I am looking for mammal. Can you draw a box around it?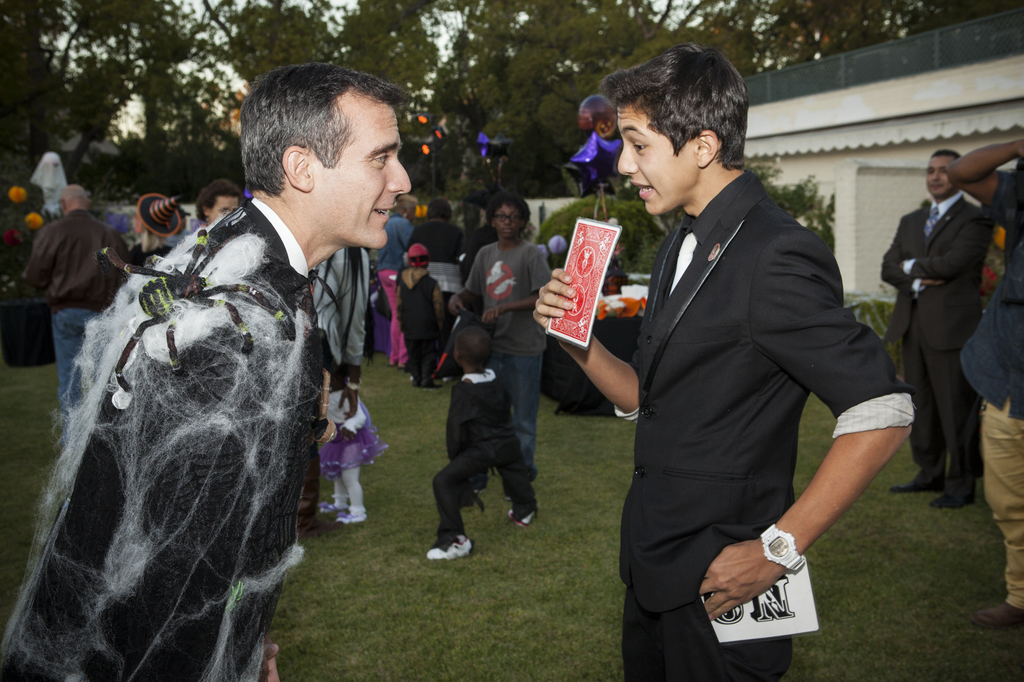
Sure, the bounding box is <box>374,191,416,372</box>.
